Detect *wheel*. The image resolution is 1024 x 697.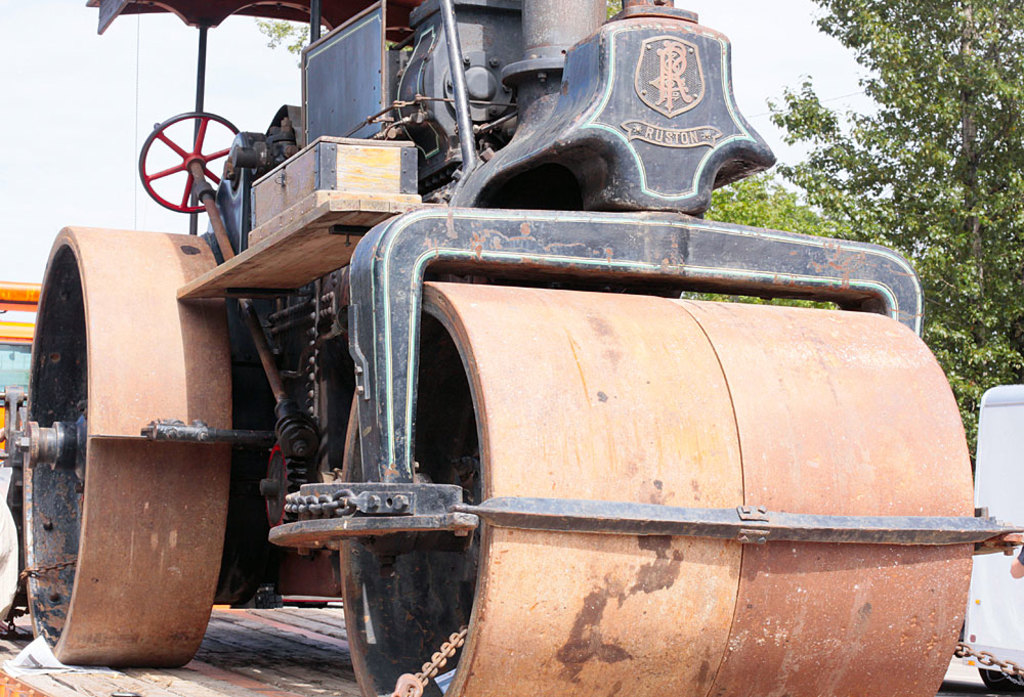
138 113 239 213.
